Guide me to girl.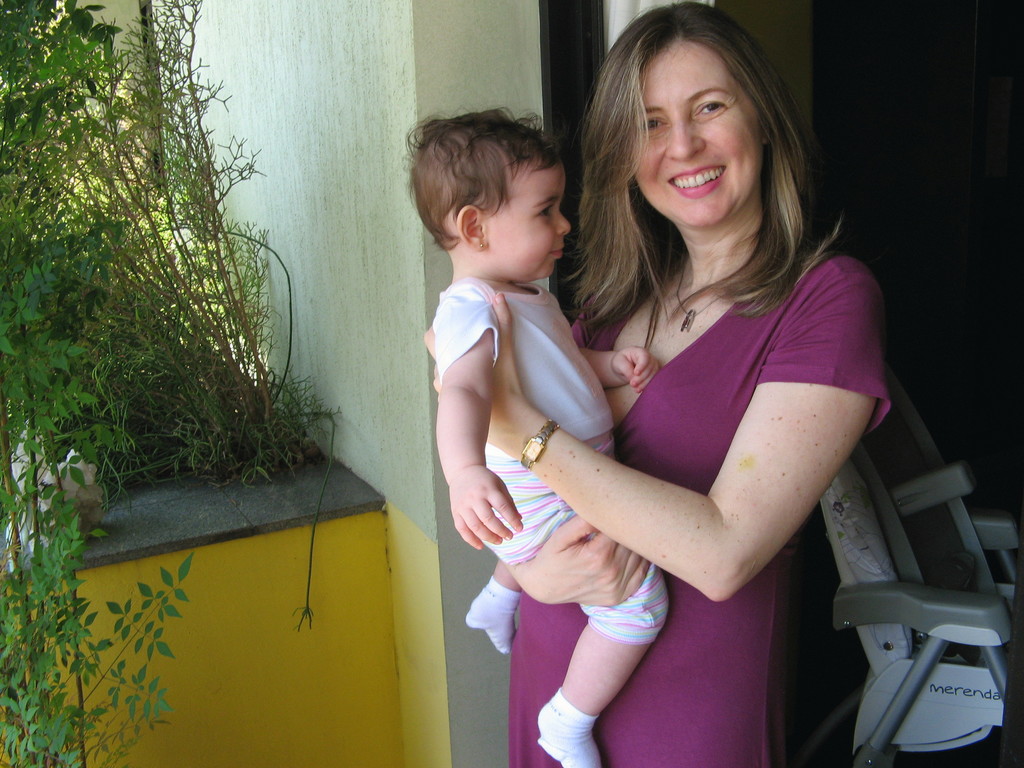
Guidance: l=500, t=0, r=881, b=767.
